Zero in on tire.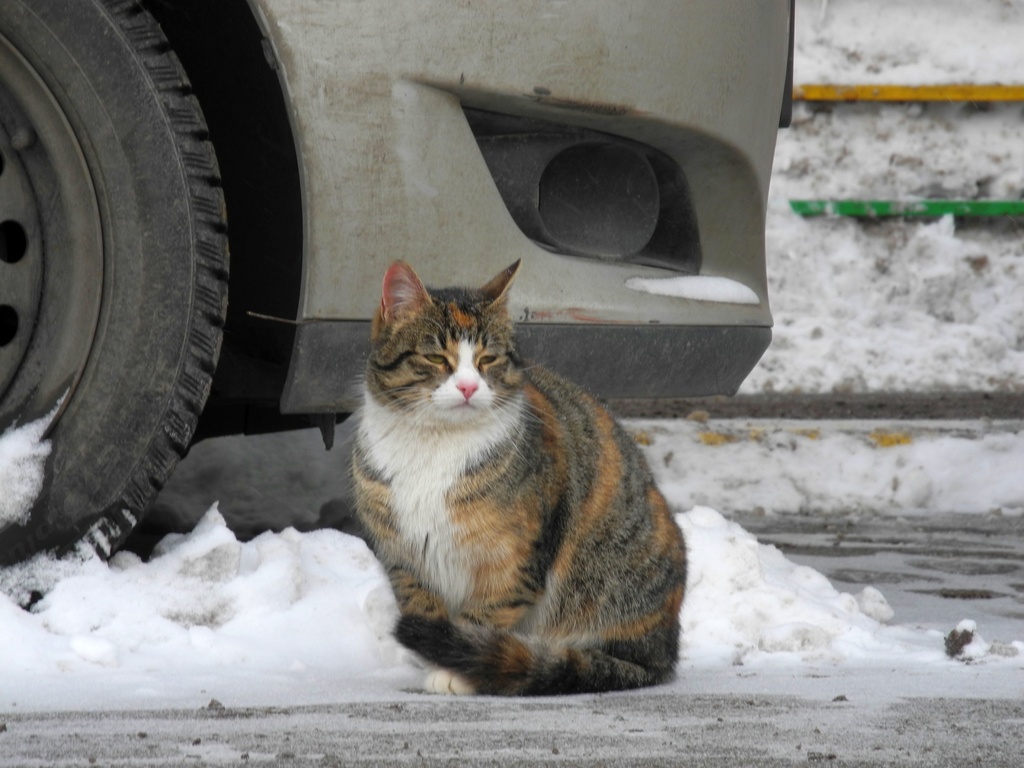
Zeroed in: [4, 0, 245, 565].
